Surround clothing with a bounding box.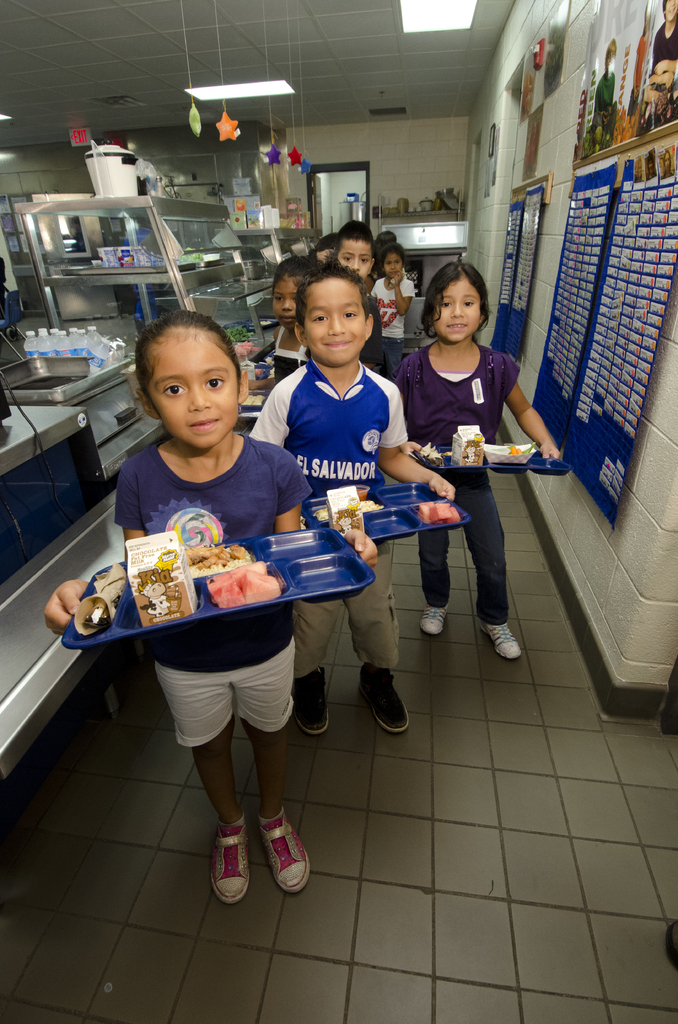
{"left": 380, "top": 351, "right": 497, "bottom": 598}.
